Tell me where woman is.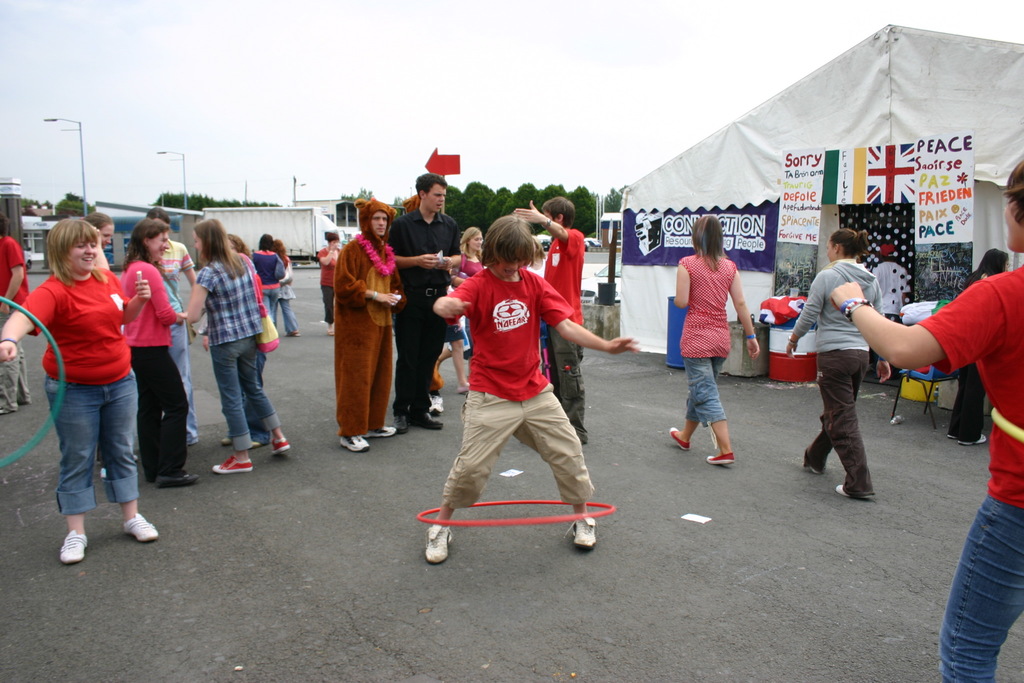
woman is at (x1=942, y1=242, x2=1012, y2=448).
